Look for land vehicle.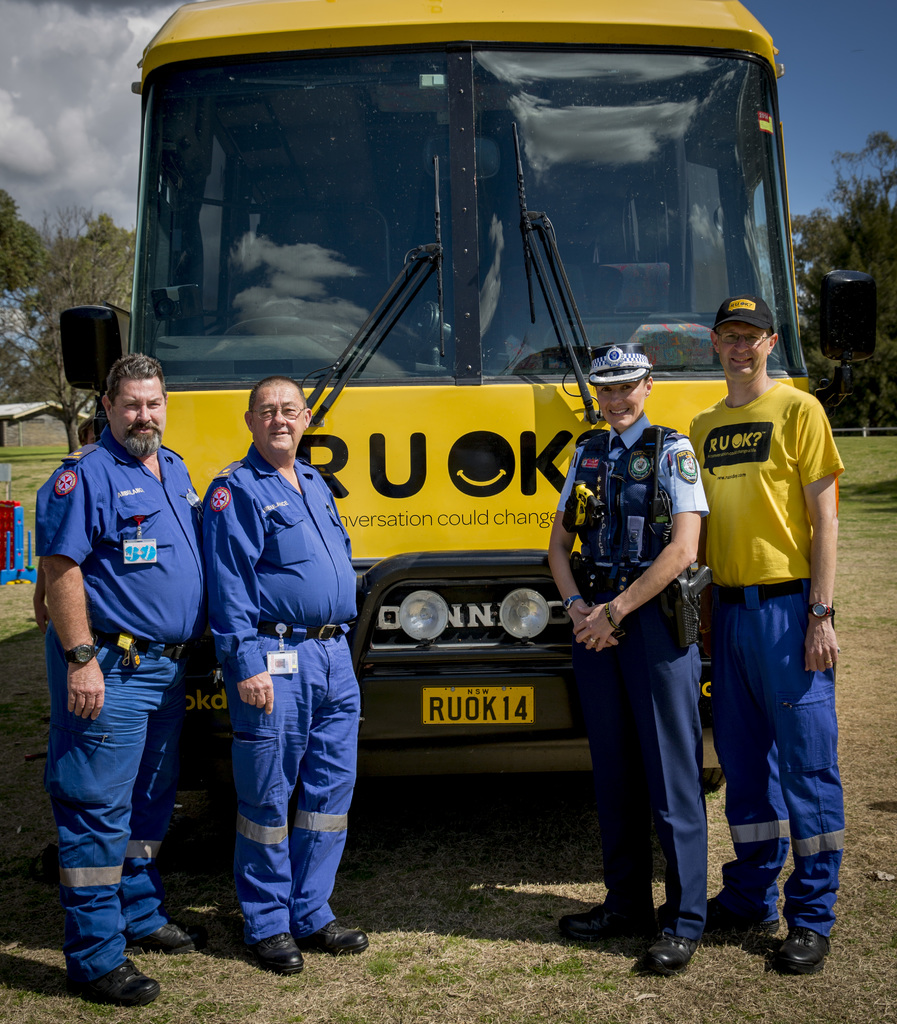
Found: box=[98, 100, 818, 803].
